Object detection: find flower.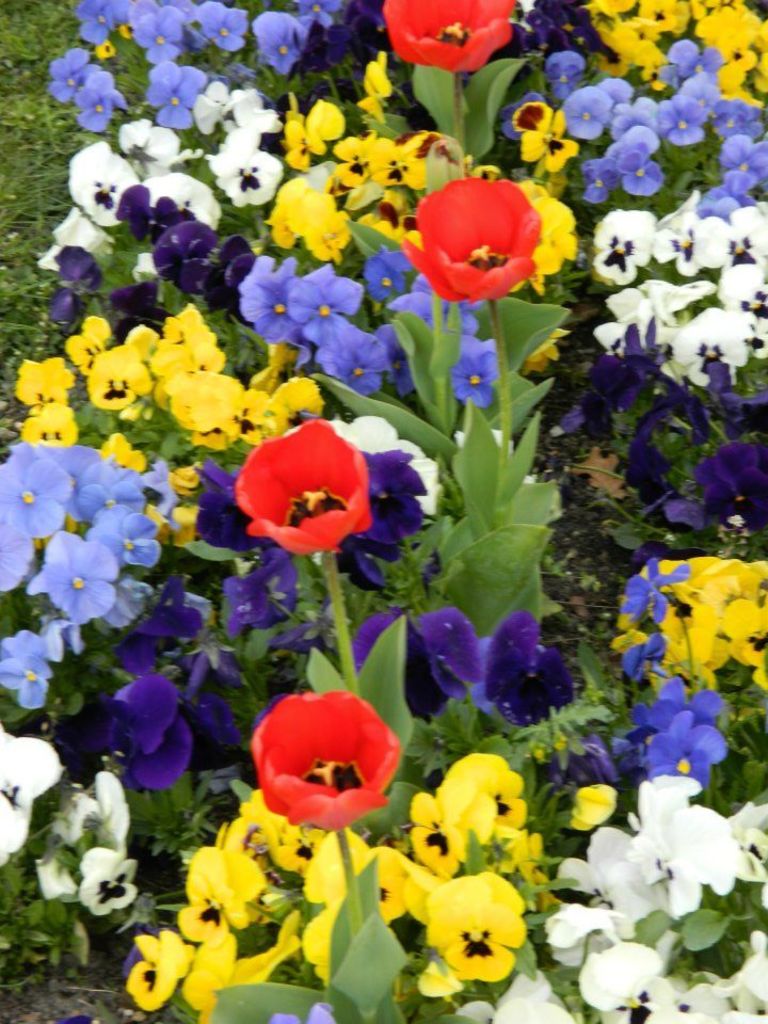
box(403, 176, 542, 306).
